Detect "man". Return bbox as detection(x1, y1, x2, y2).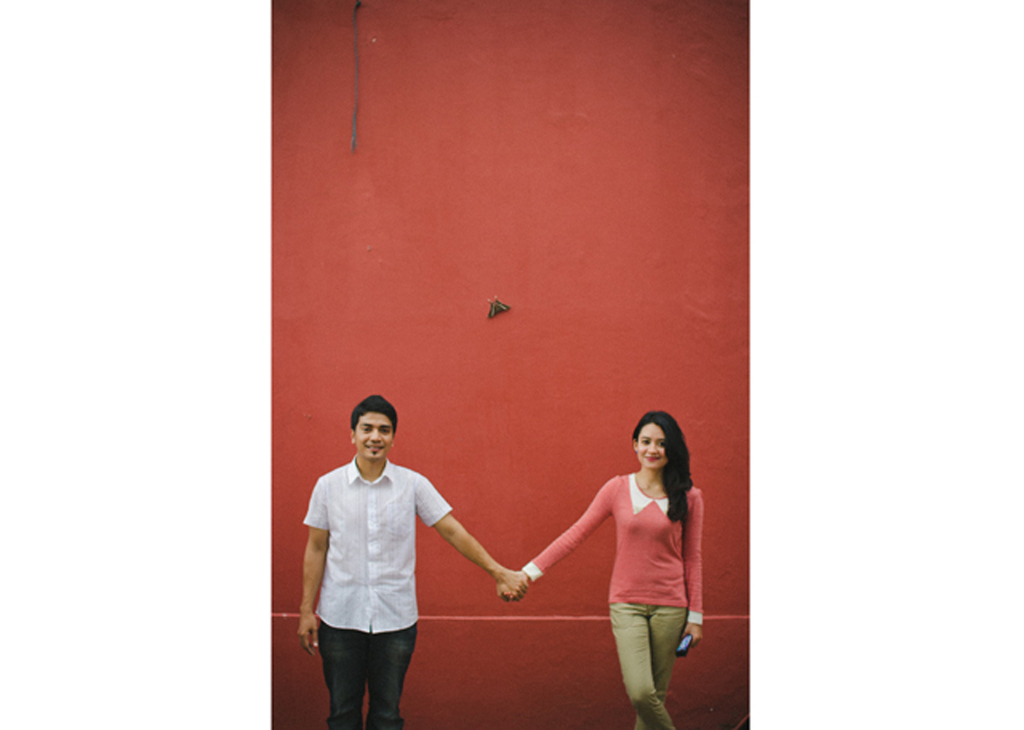
detection(294, 391, 521, 729).
